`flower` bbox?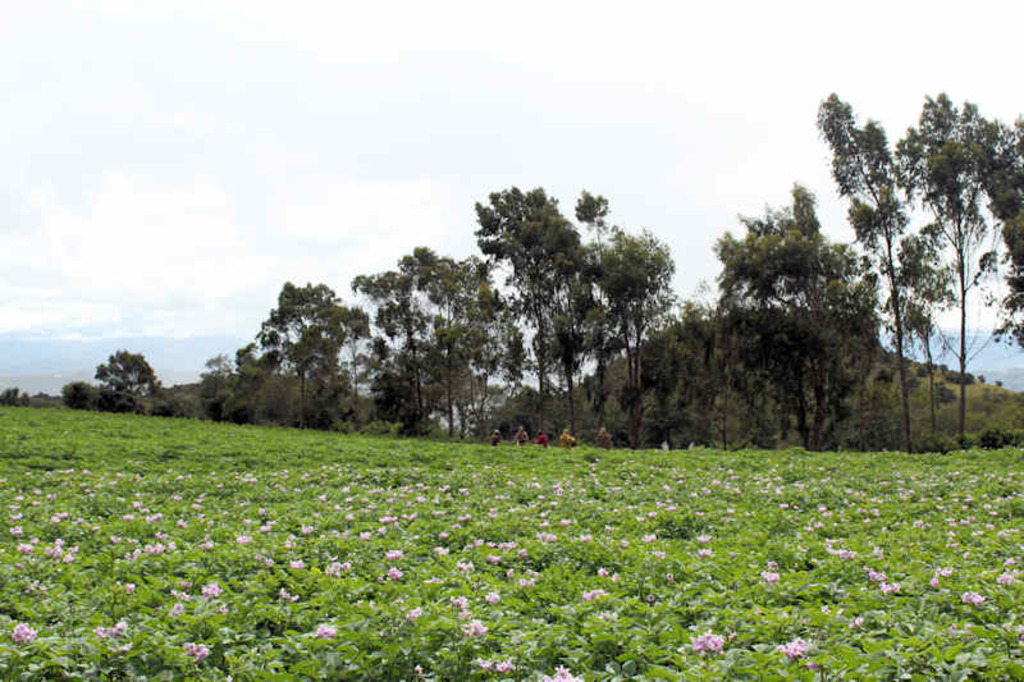
pyautogui.locateOnScreen(465, 618, 489, 635)
